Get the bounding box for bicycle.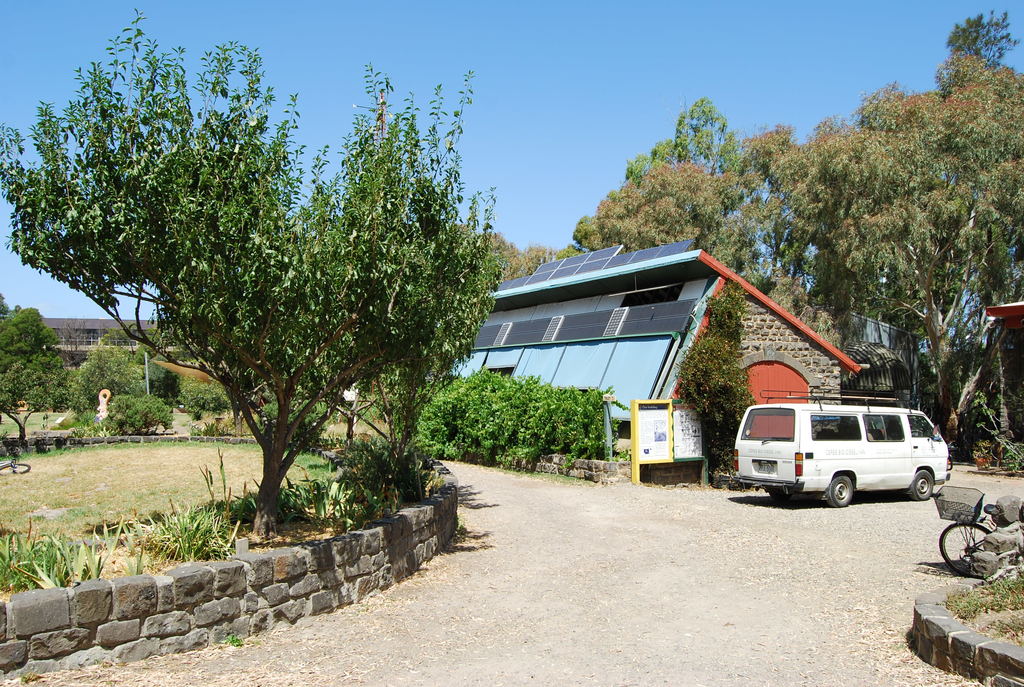
locate(947, 498, 1016, 590).
